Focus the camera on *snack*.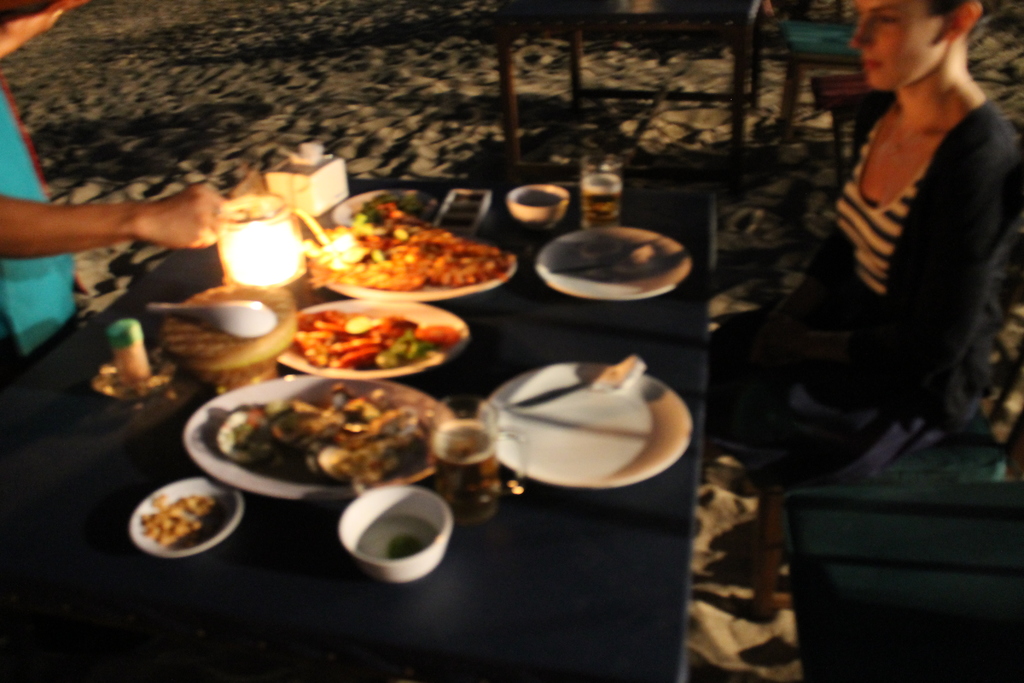
Focus region: Rect(140, 495, 211, 540).
